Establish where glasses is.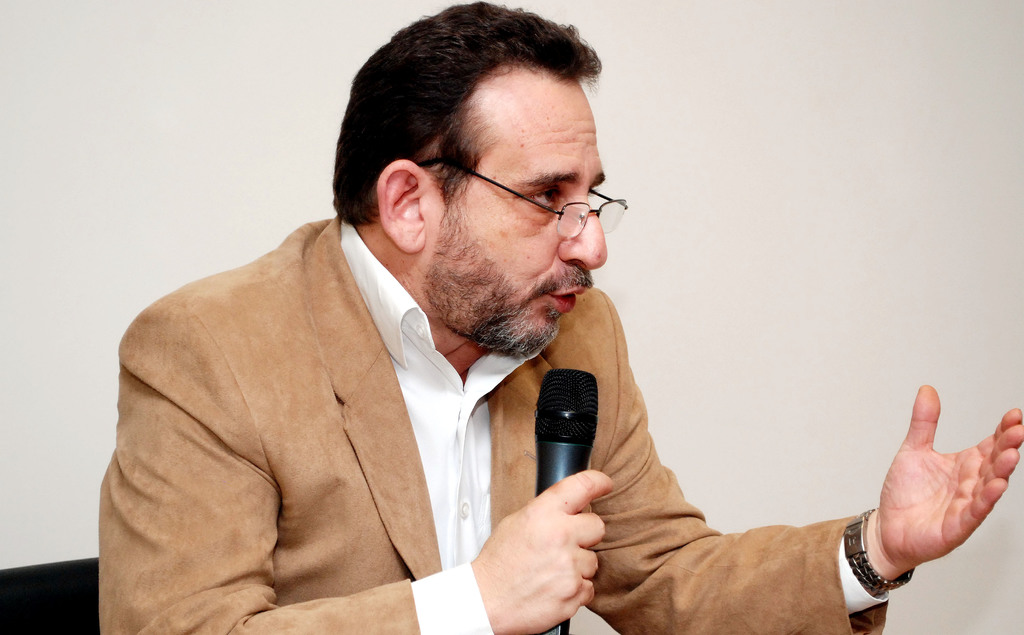
Established at [left=452, top=163, right=646, bottom=232].
